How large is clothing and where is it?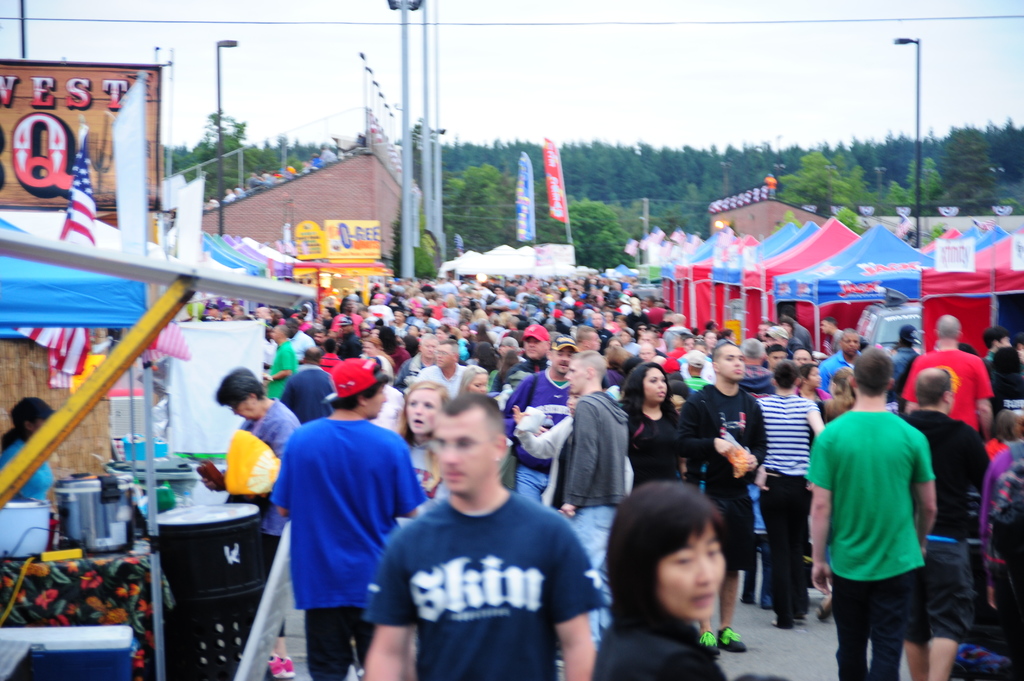
Bounding box: [978, 440, 1023, 658].
